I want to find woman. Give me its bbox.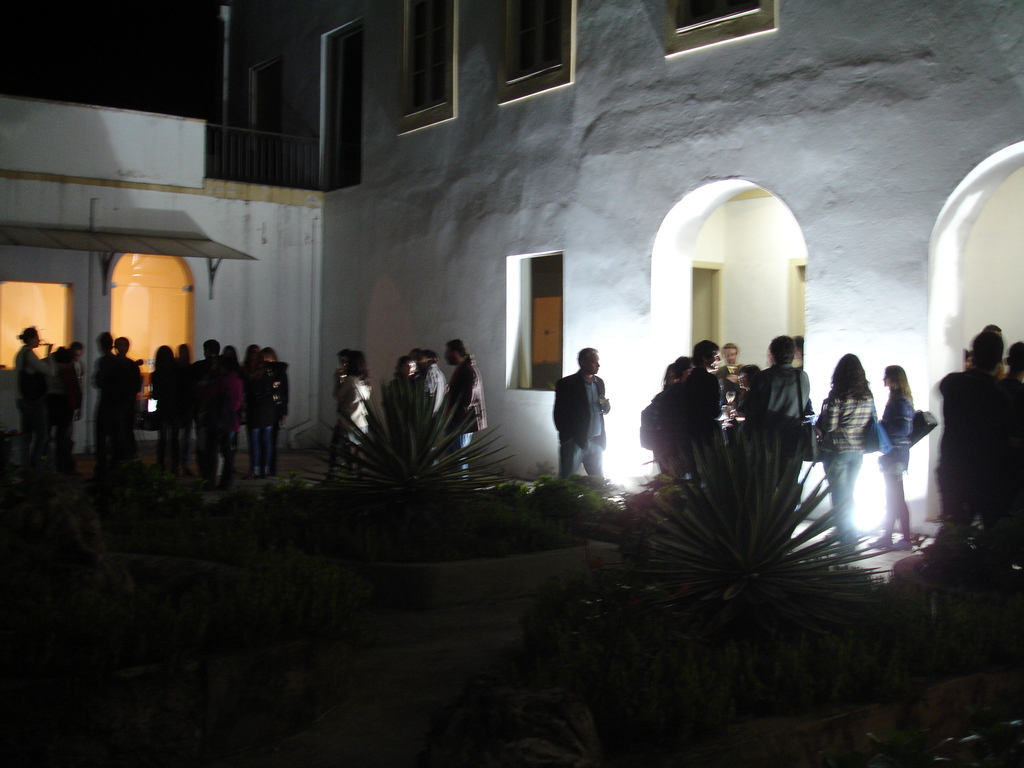
x1=15 y1=324 x2=49 y2=451.
